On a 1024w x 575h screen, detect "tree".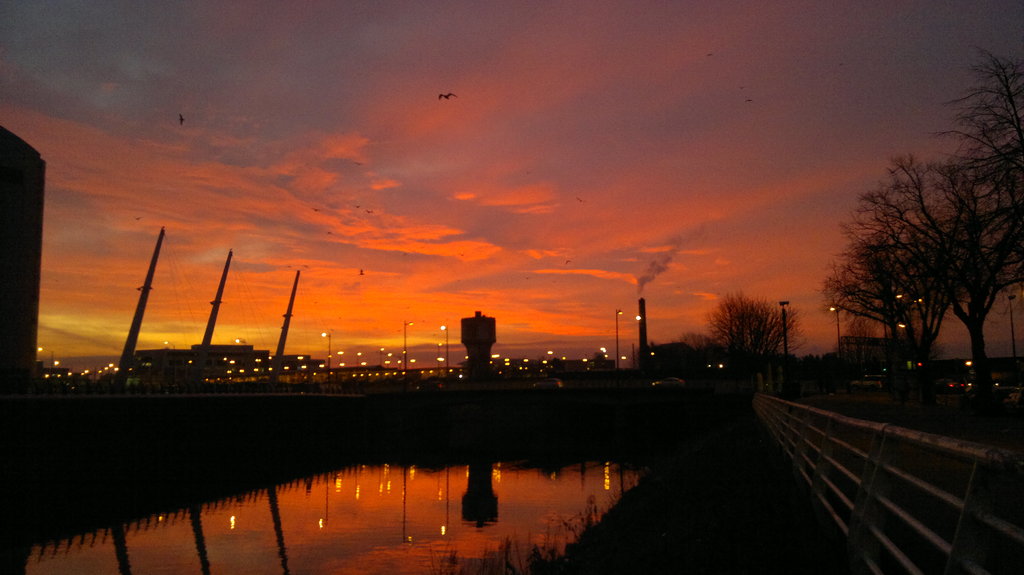
box=[819, 186, 967, 397].
